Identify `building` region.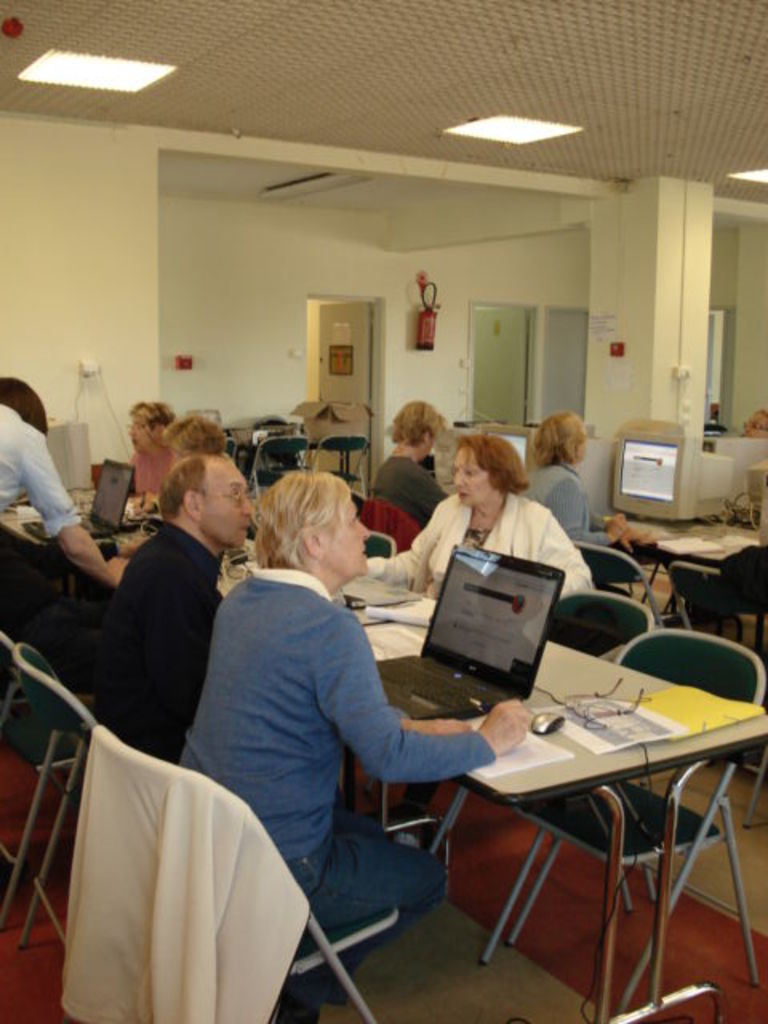
Region: 0:0:766:1022.
